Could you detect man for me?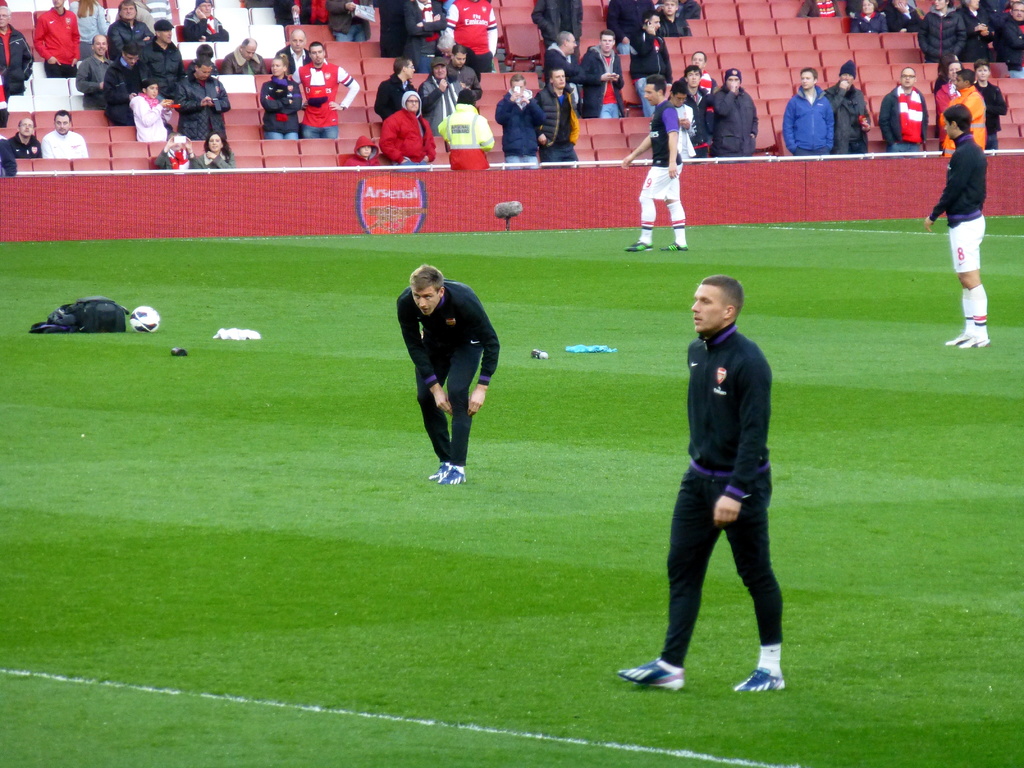
Detection result: [690,50,719,154].
